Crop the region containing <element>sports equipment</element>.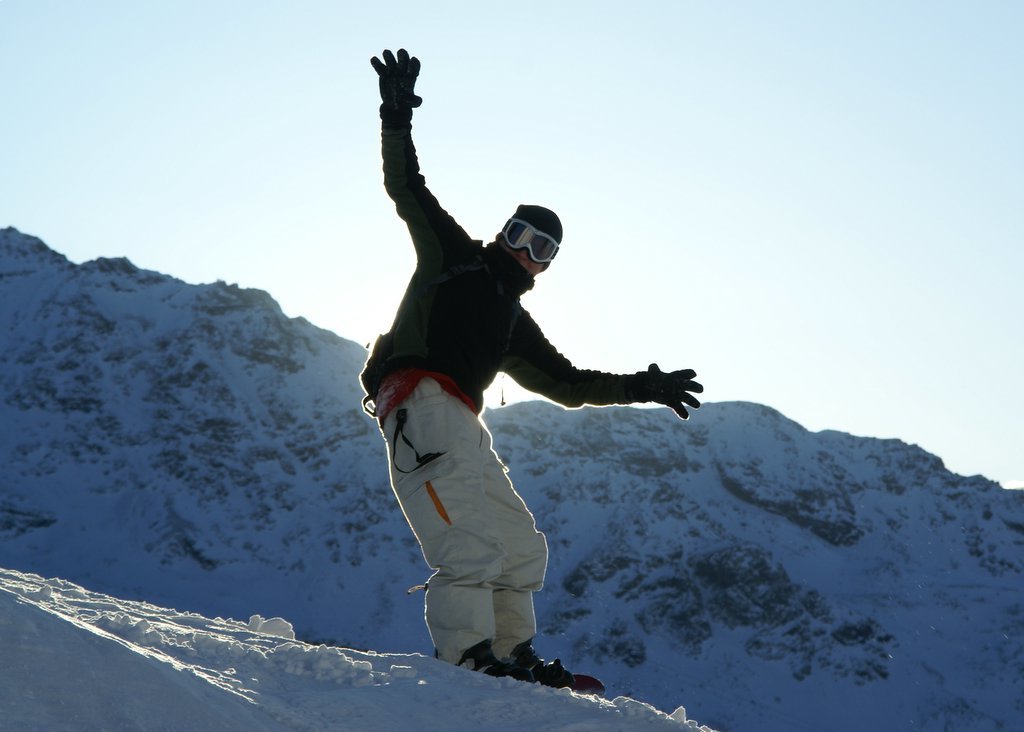
Crop region: <box>639,361,708,422</box>.
